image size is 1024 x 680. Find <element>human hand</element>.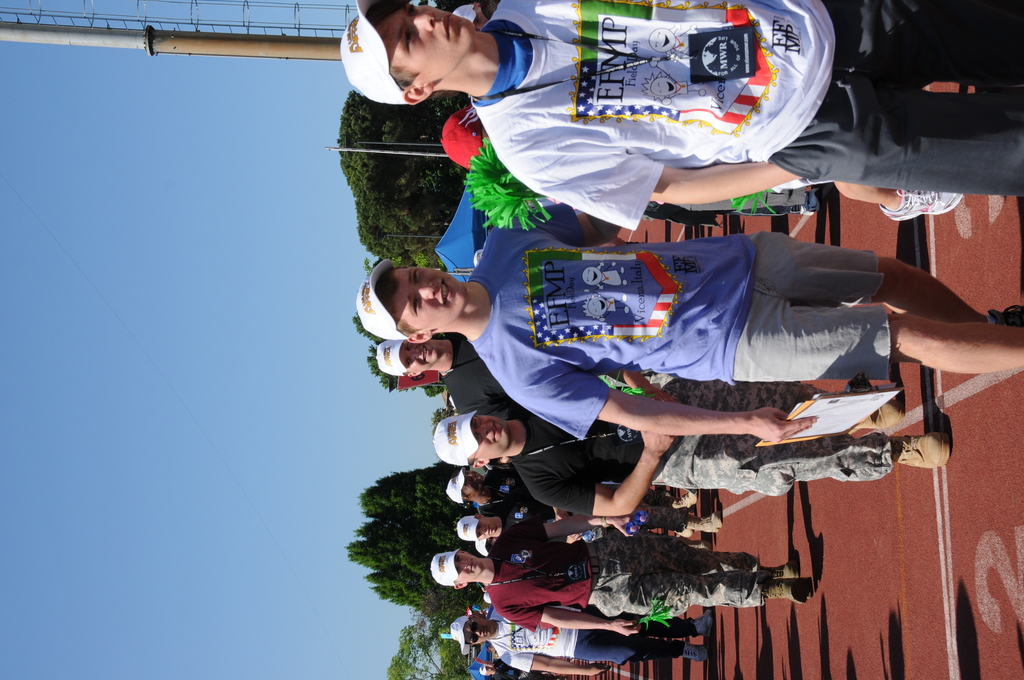
Rect(755, 405, 817, 446).
